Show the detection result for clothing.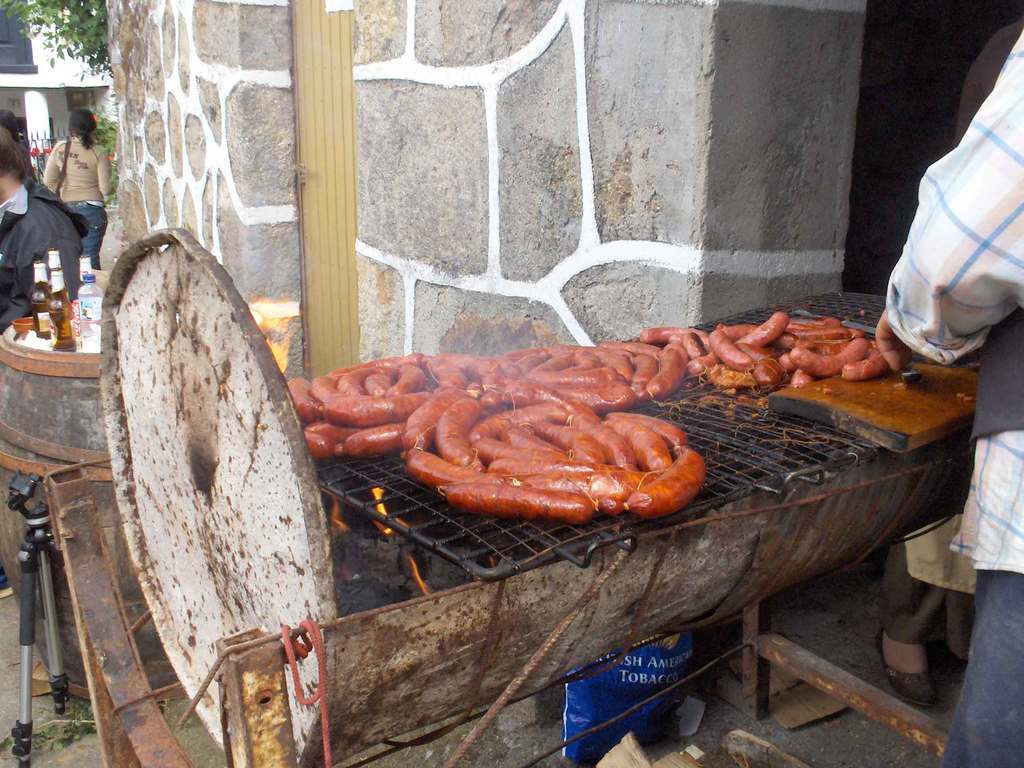
l=33, t=130, r=116, b=278.
